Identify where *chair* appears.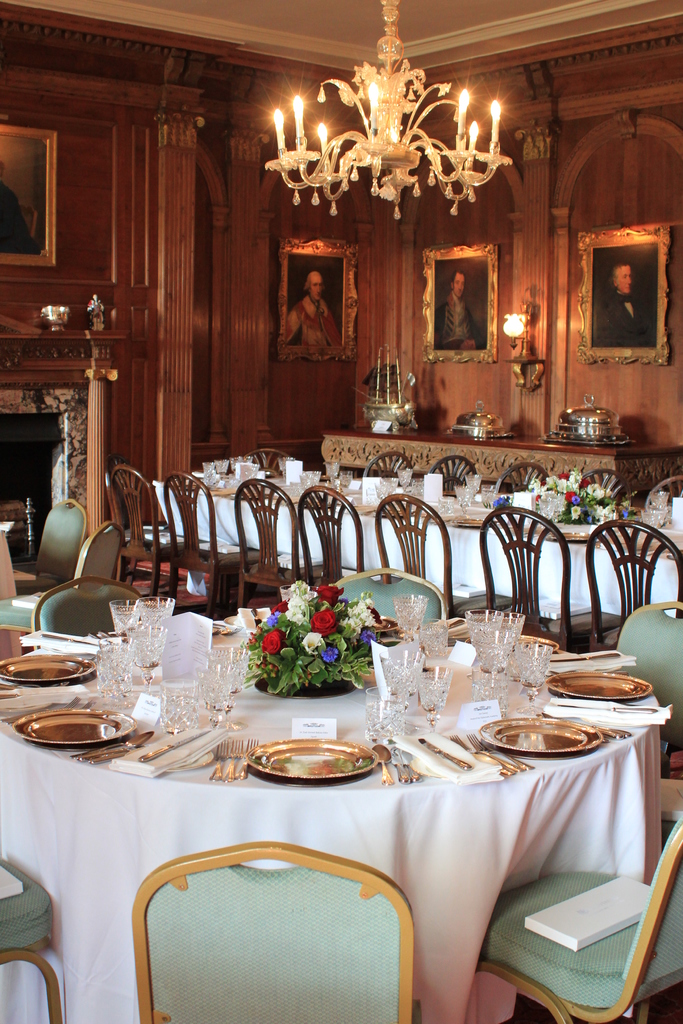
Appears at [x1=162, y1=473, x2=265, y2=621].
